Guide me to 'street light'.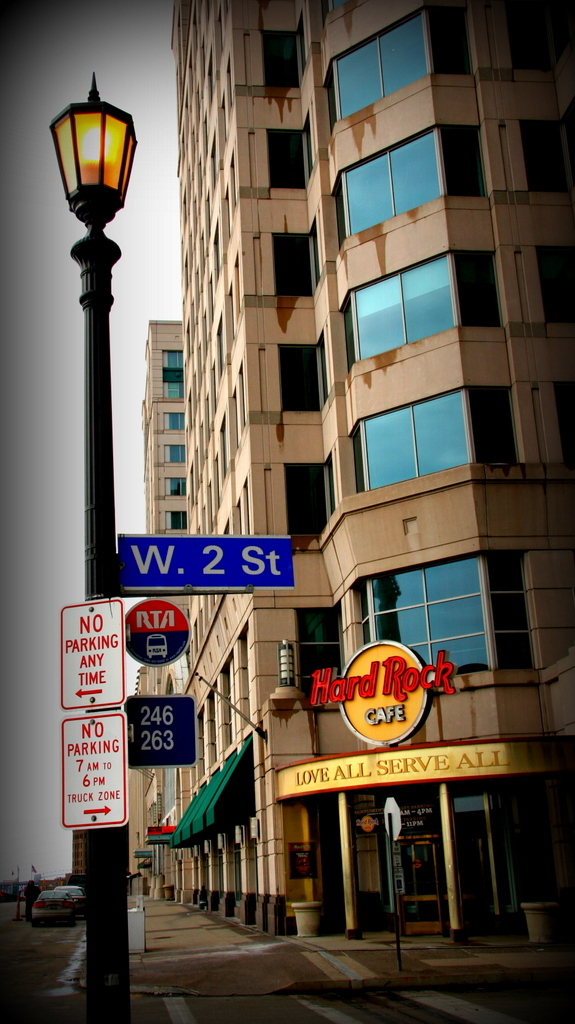
Guidance: {"x1": 49, "y1": 72, "x2": 137, "y2": 1023}.
